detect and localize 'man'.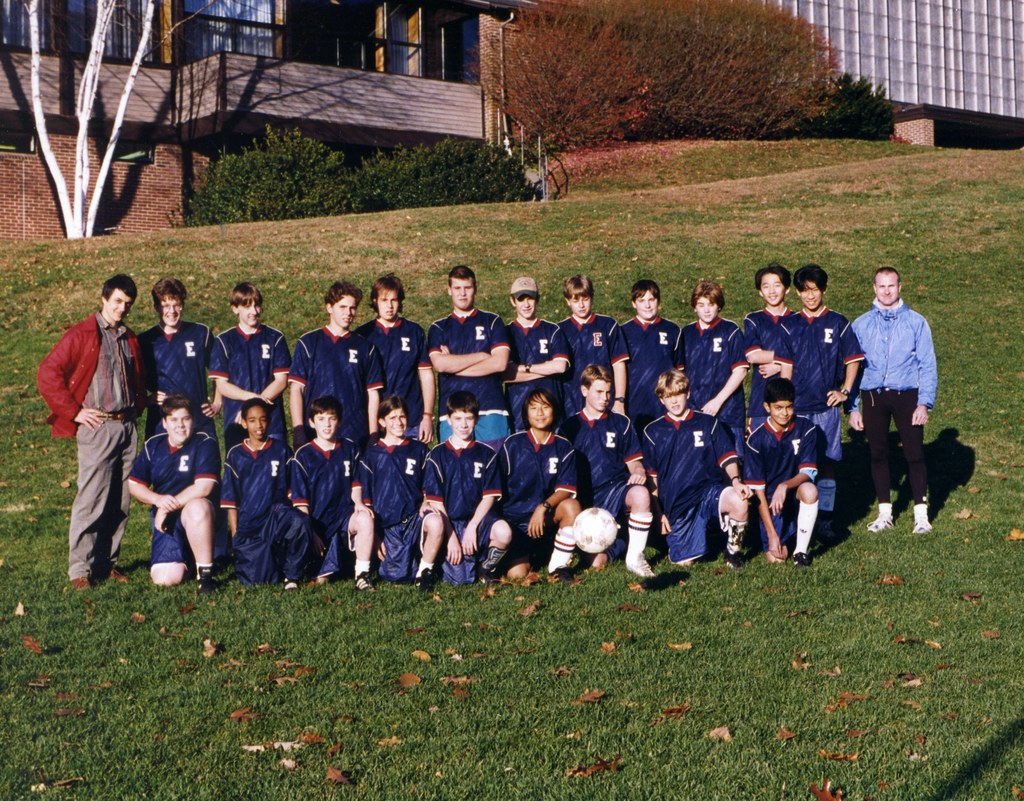
Localized at [left=279, top=279, right=385, bottom=451].
